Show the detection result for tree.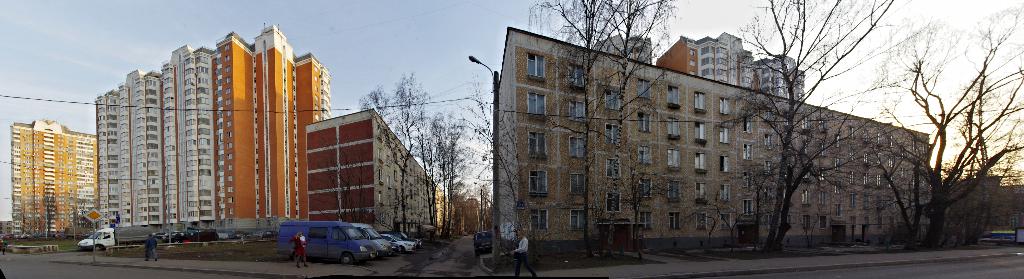
(x1=712, y1=0, x2=895, y2=259).
